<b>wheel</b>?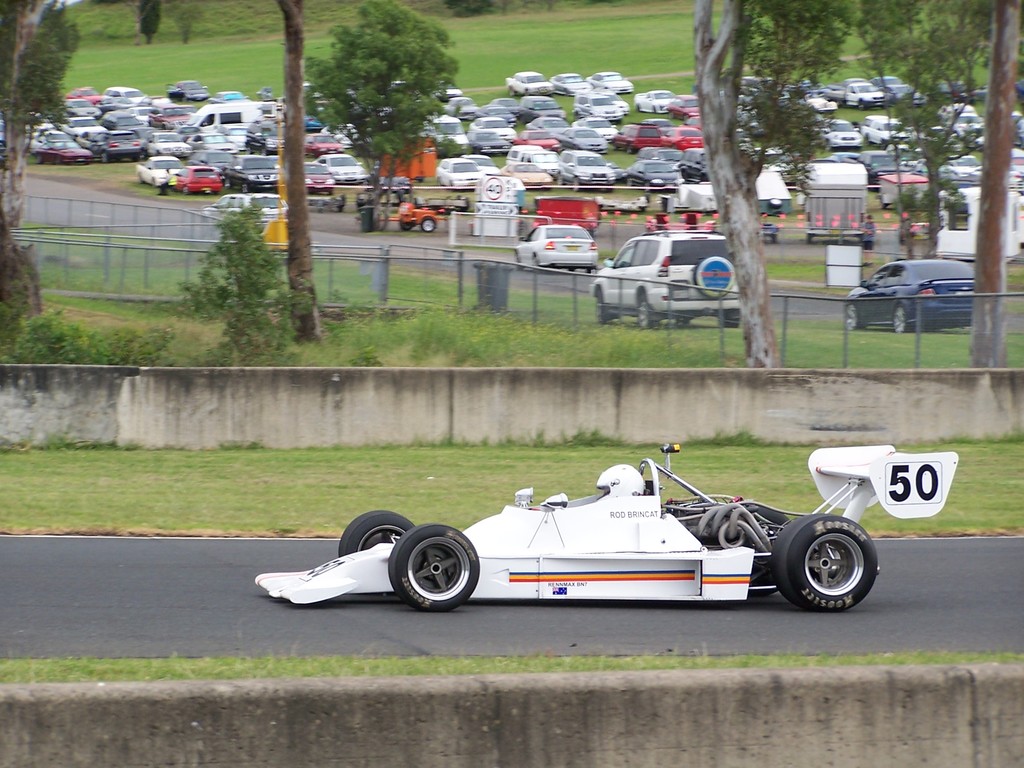
<region>771, 236, 776, 241</region>
